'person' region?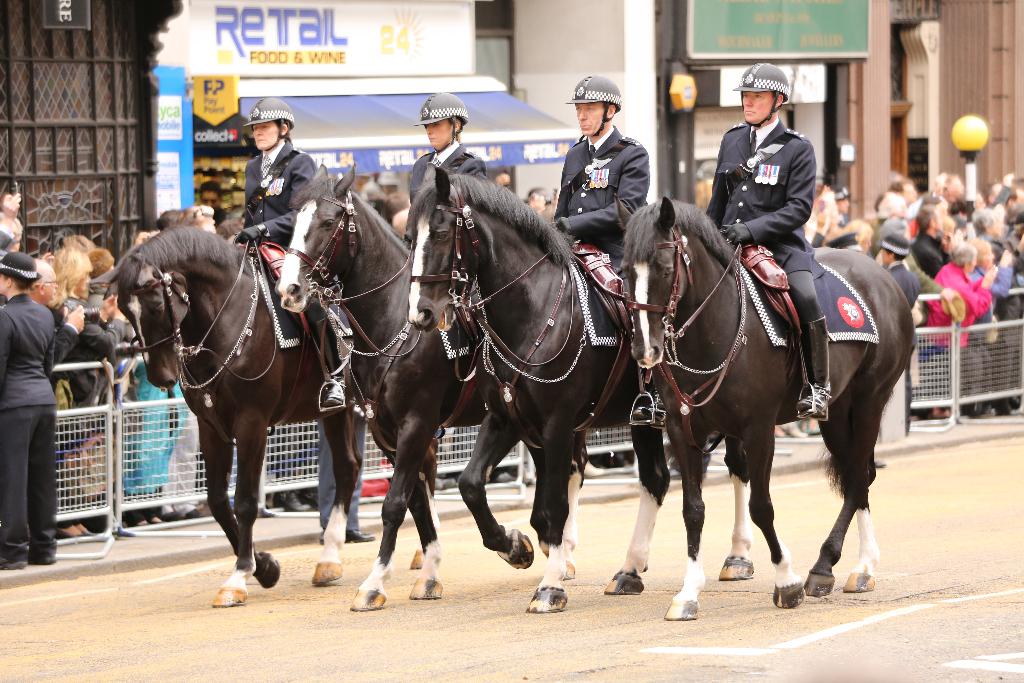
bbox(26, 259, 55, 310)
